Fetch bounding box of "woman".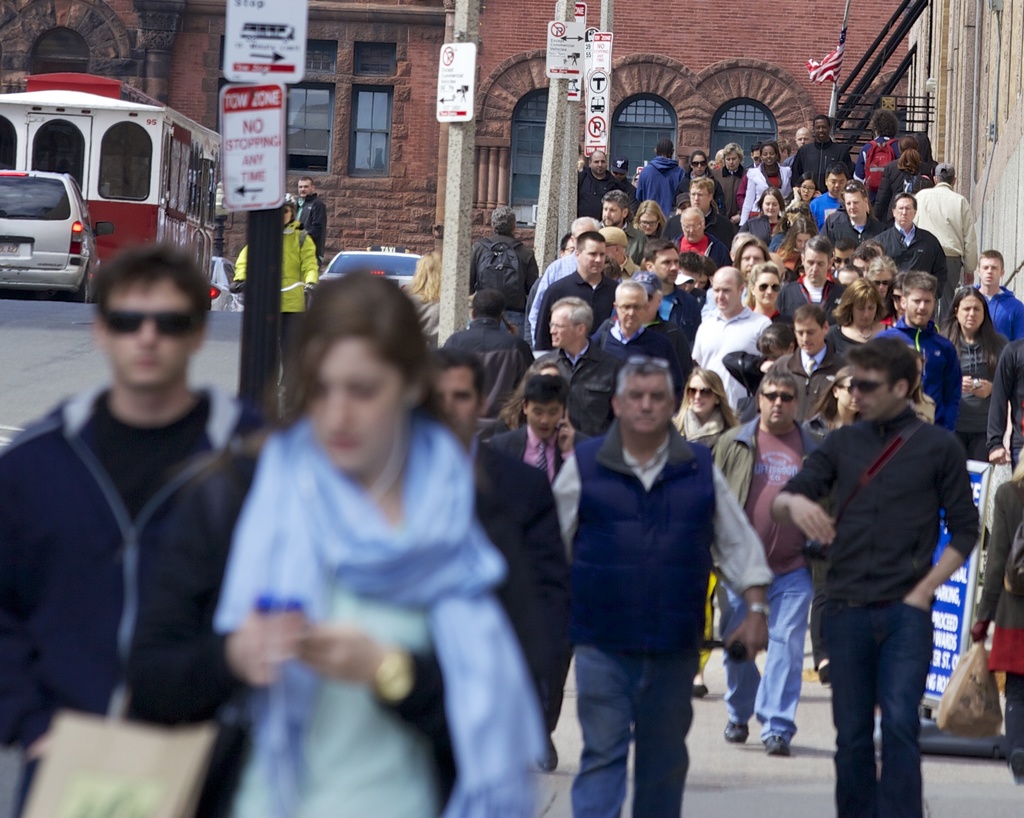
Bbox: <region>870, 135, 931, 221</region>.
